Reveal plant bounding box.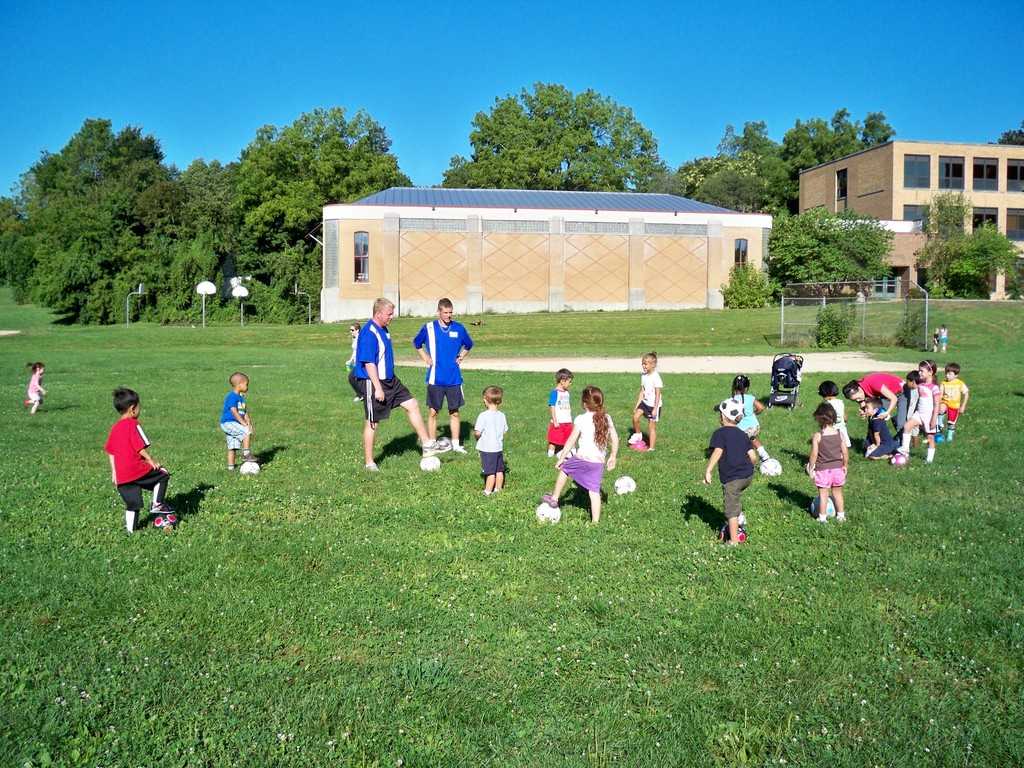
Revealed: rect(724, 256, 776, 310).
